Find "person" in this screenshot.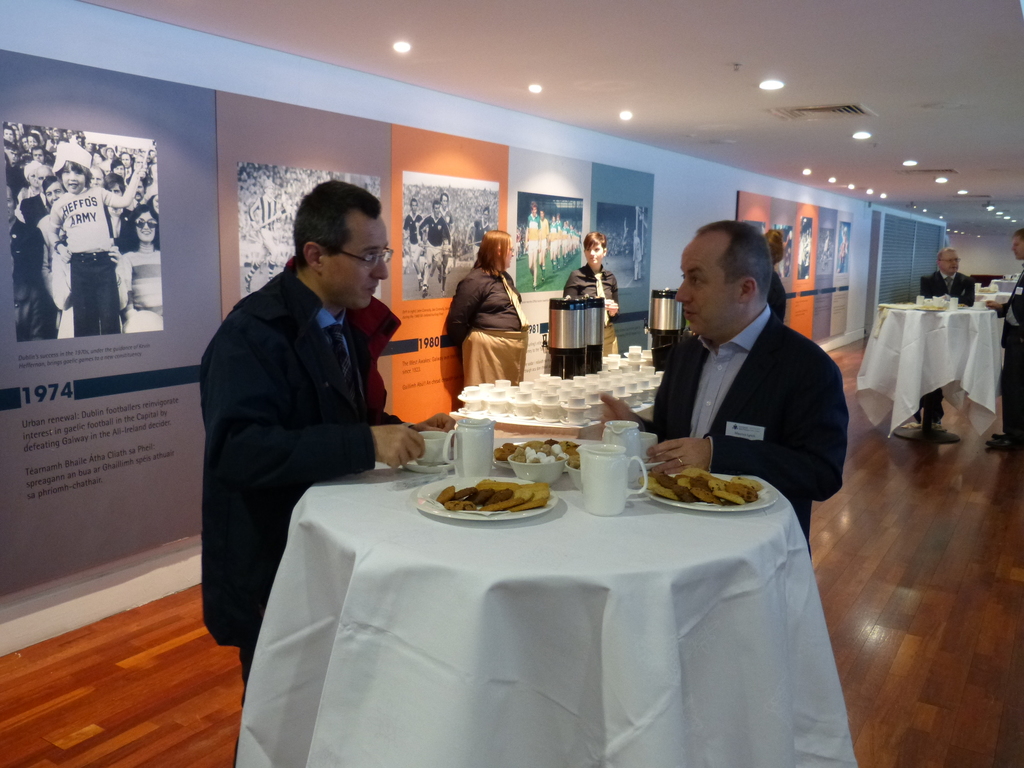
The bounding box for "person" is 913:246:975:426.
